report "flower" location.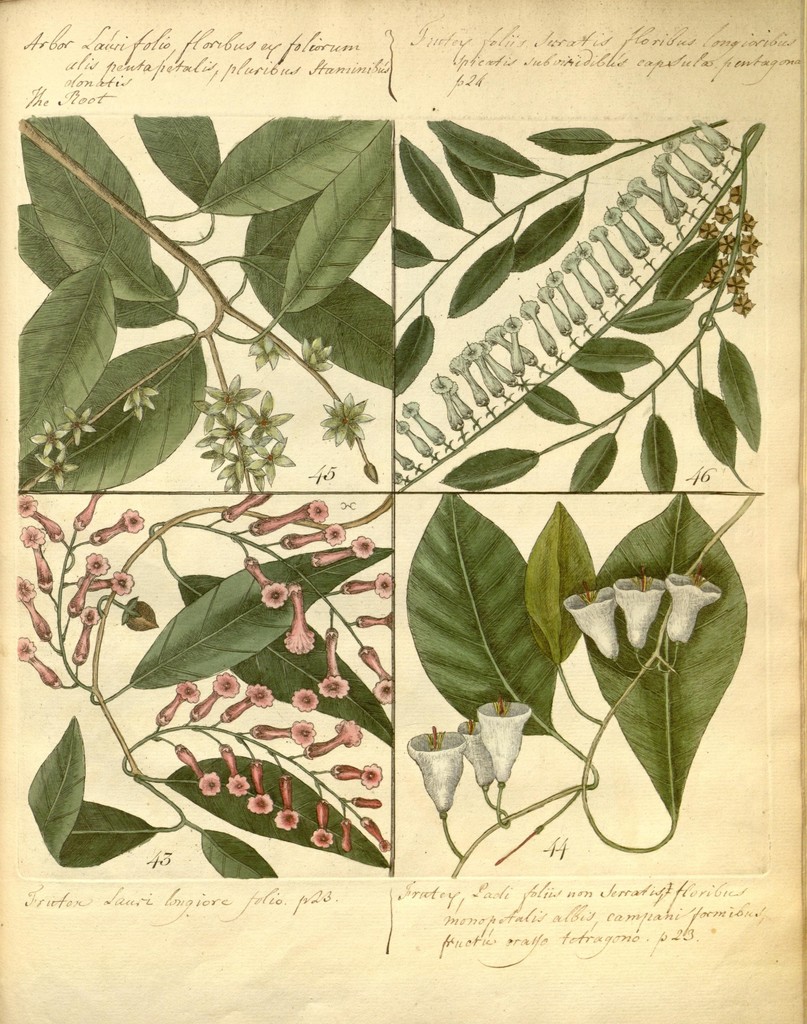
Report: 324/388/369/449.
